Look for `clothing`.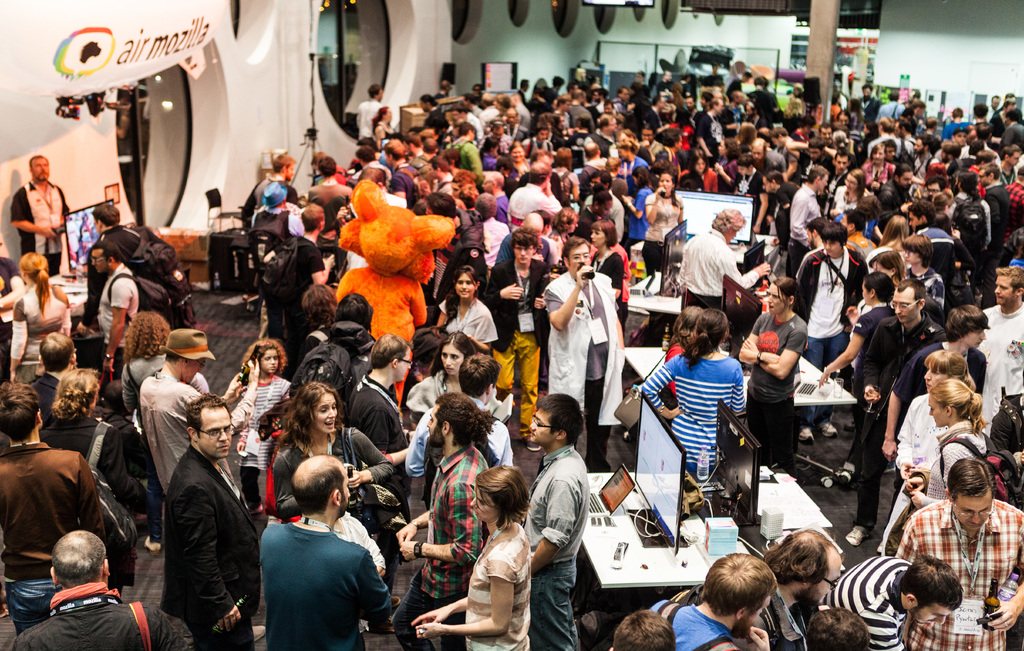
Found: box=[17, 189, 69, 285].
